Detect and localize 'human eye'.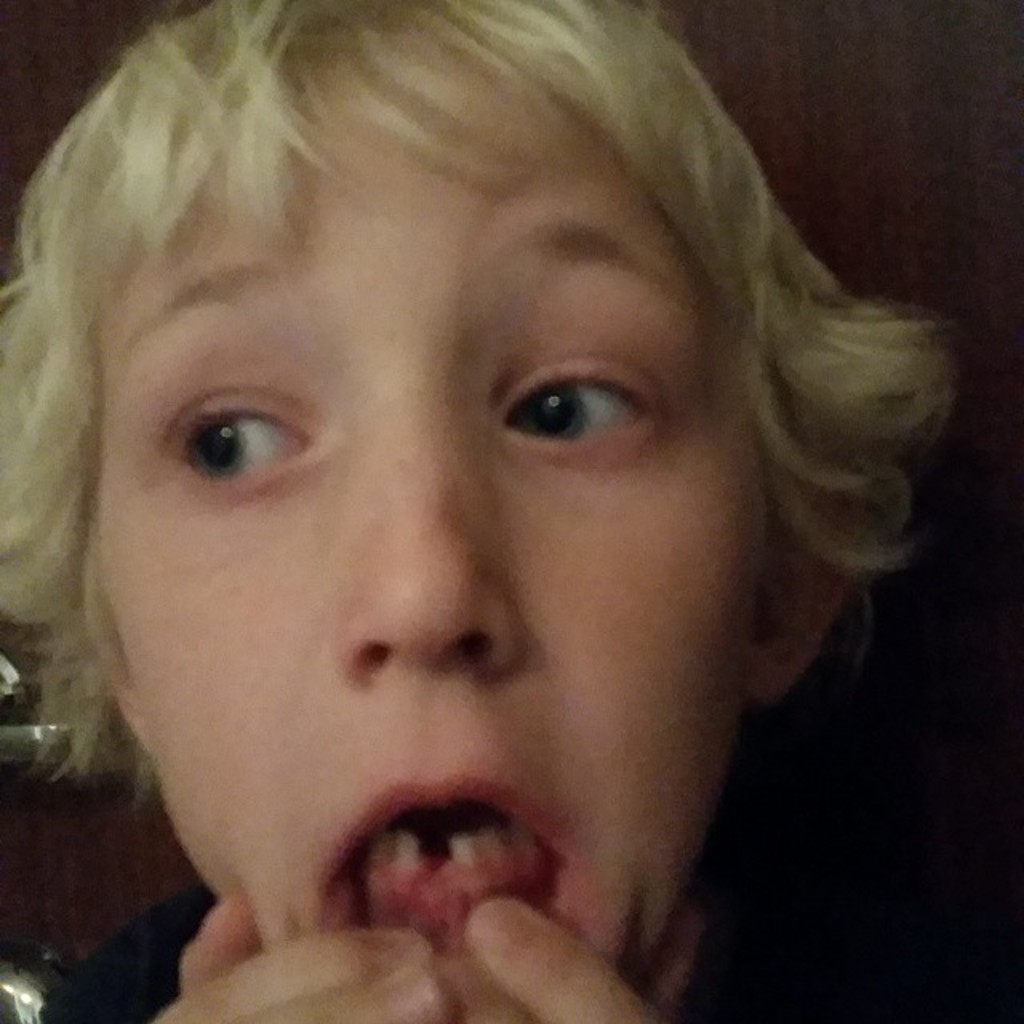
Localized at (x1=499, y1=352, x2=638, y2=450).
